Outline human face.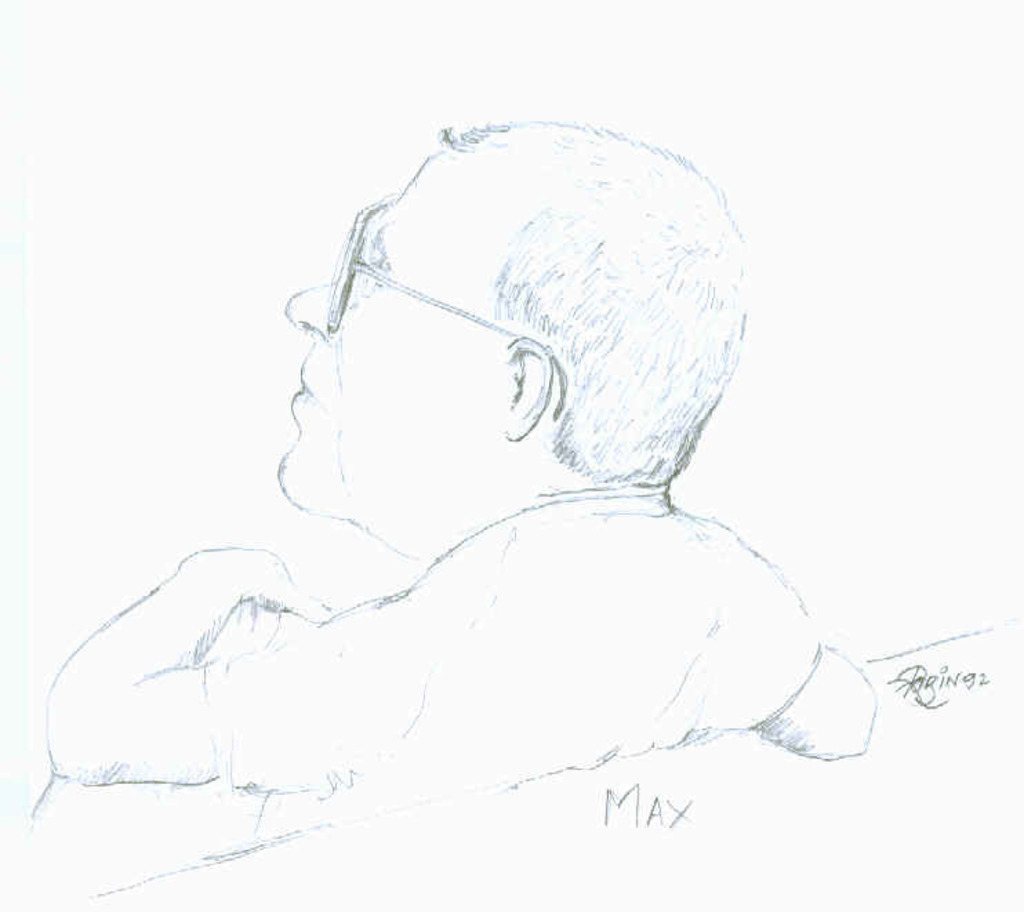
Outline: 279:159:498:535.
